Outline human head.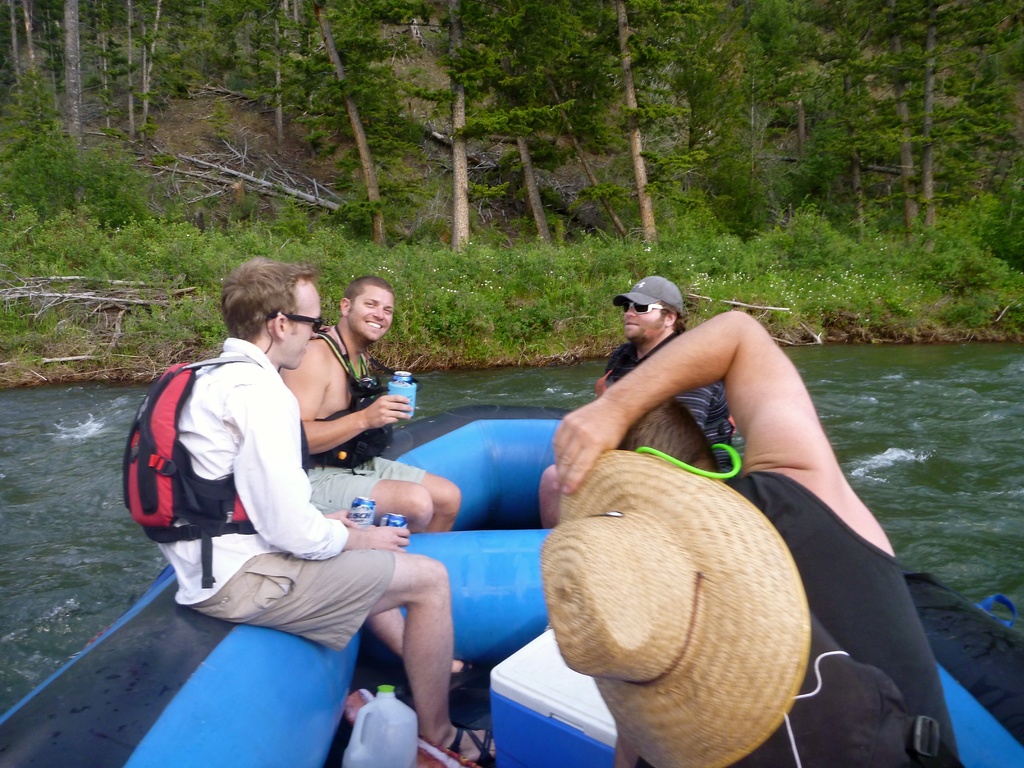
Outline: (x1=339, y1=279, x2=392, y2=336).
